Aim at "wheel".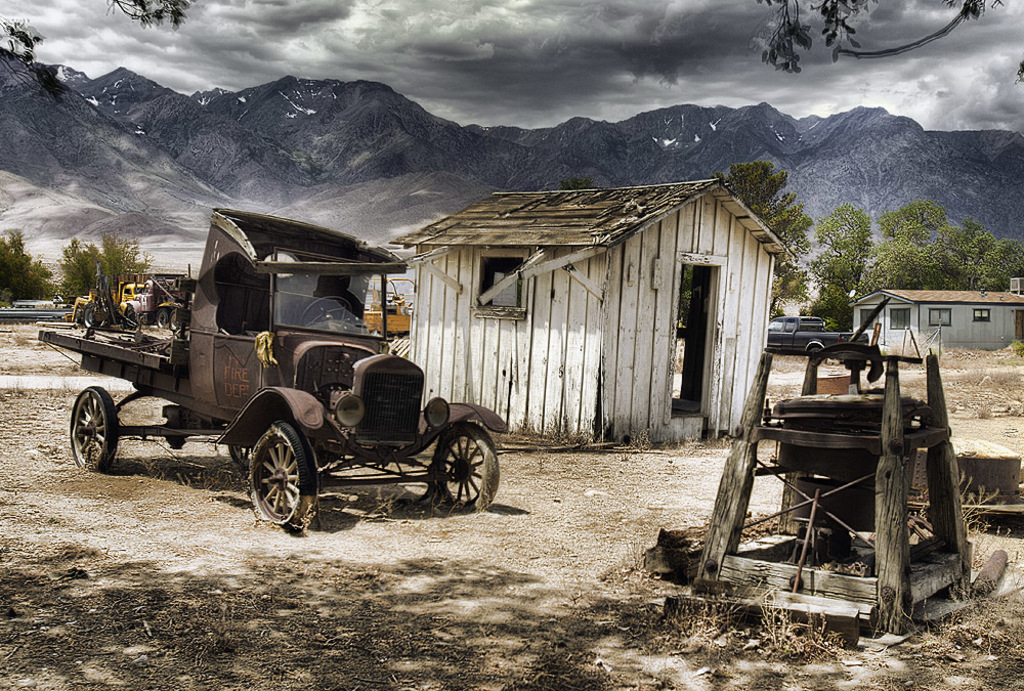
Aimed at {"left": 155, "top": 309, "right": 172, "bottom": 329}.
